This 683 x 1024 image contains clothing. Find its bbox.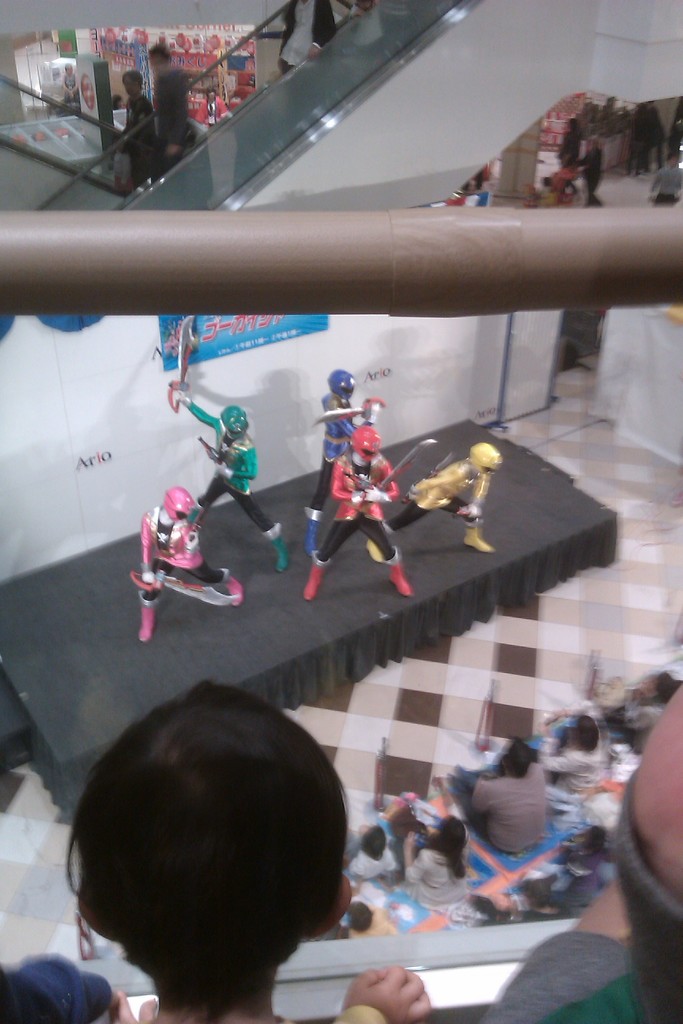
BBox(644, 104, 665, 169).
